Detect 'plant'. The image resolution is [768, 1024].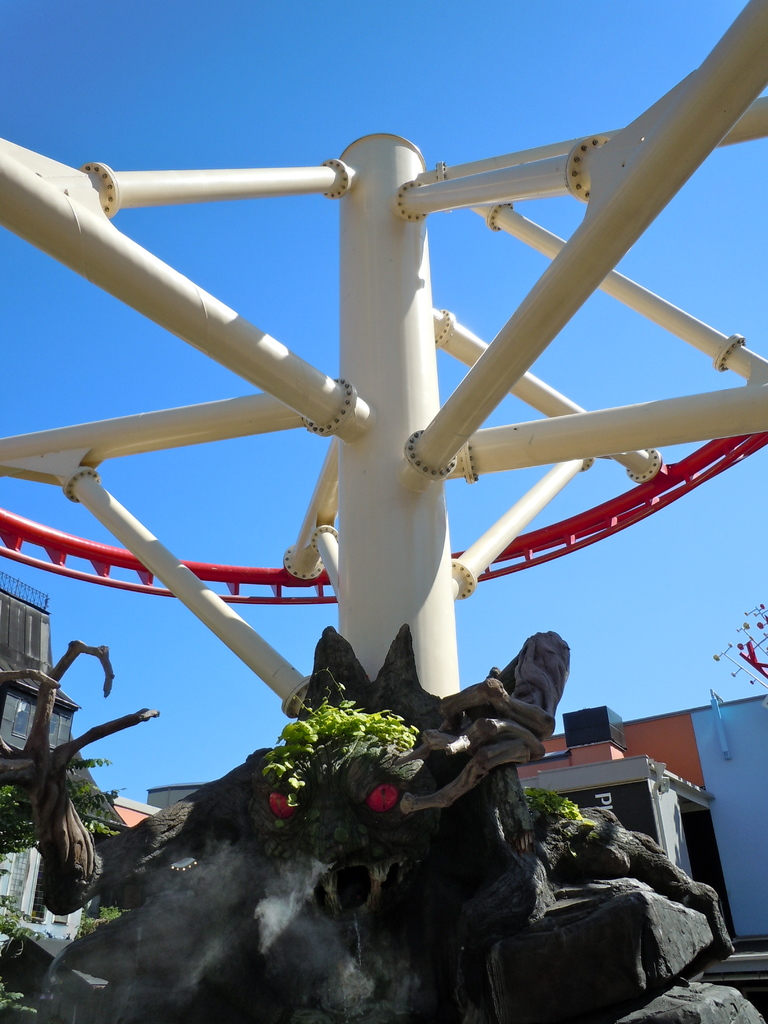
(x1=255, y1=699, x2=427, y2=811).
